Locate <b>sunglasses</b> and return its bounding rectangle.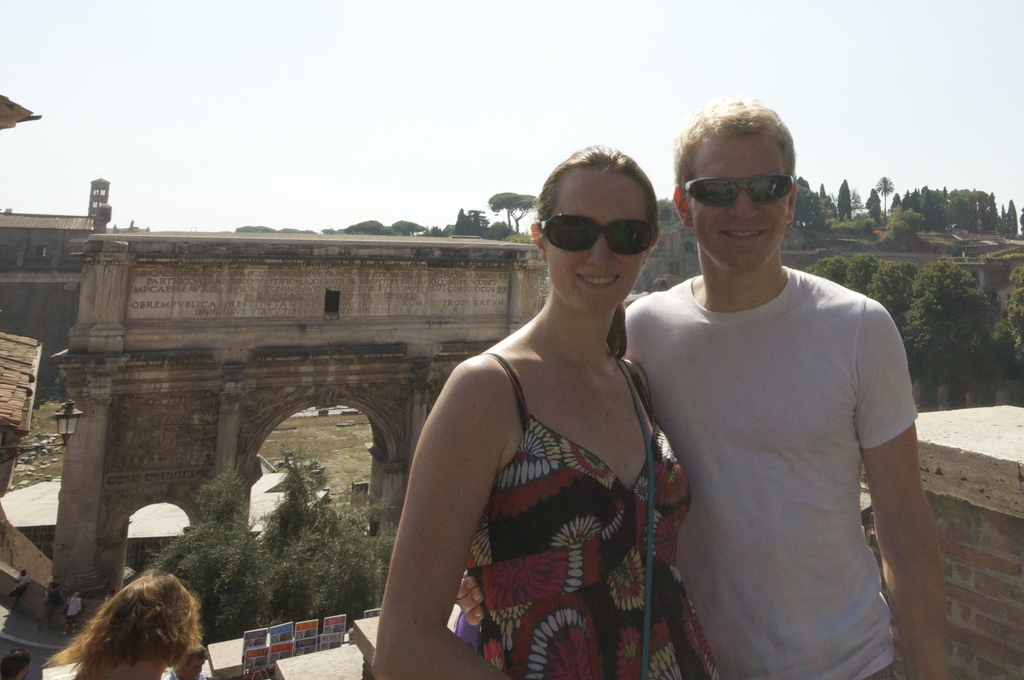
pyautogui.locateOnScreen(540, 215, 654, 257).
